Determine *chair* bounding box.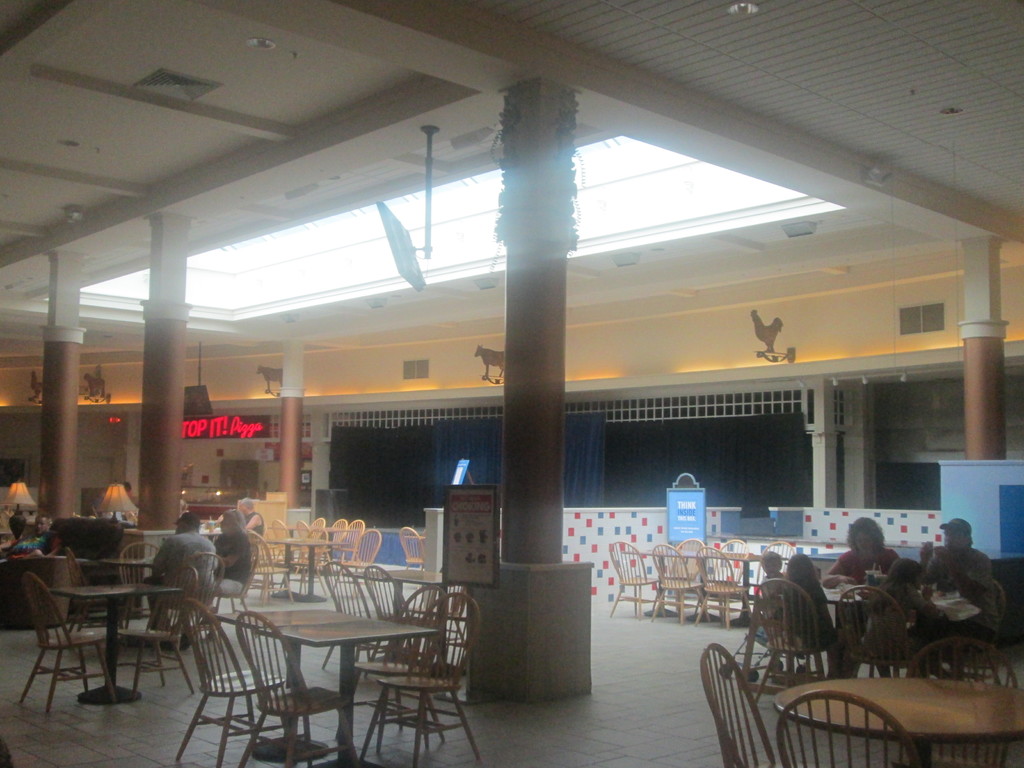
Determined: {"x1": 317, "y1": 521, "x2": 346, "y2": 580}.
